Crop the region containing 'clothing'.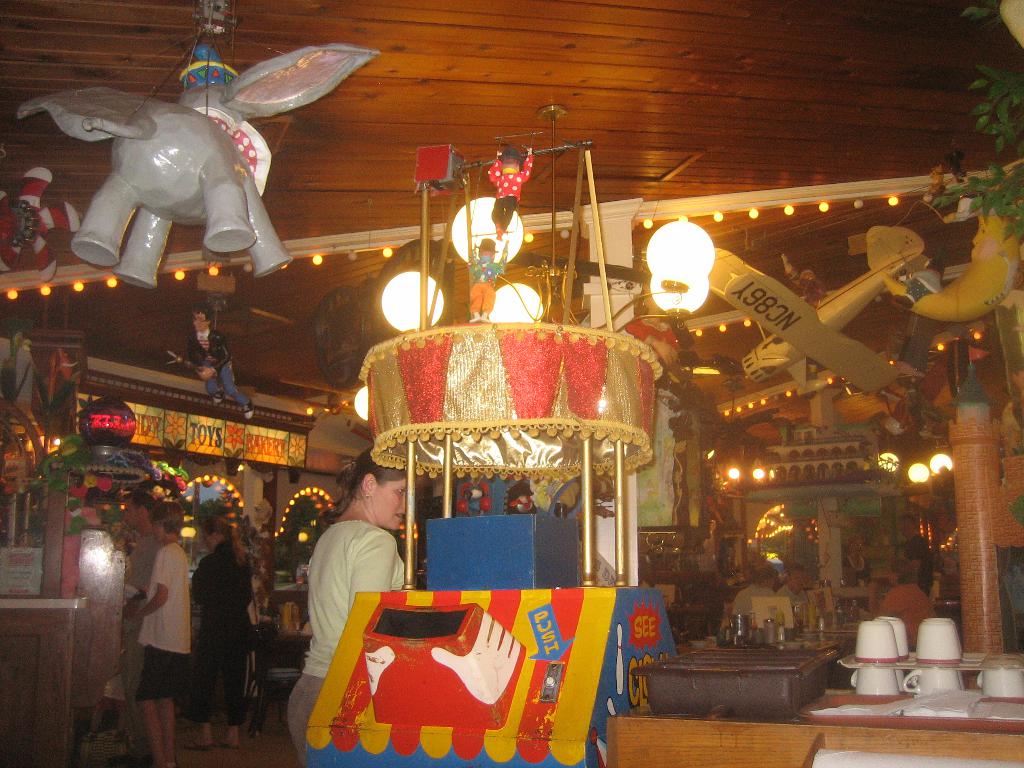
Crop region: (left=290, top=520, right=416, bottom=766).
